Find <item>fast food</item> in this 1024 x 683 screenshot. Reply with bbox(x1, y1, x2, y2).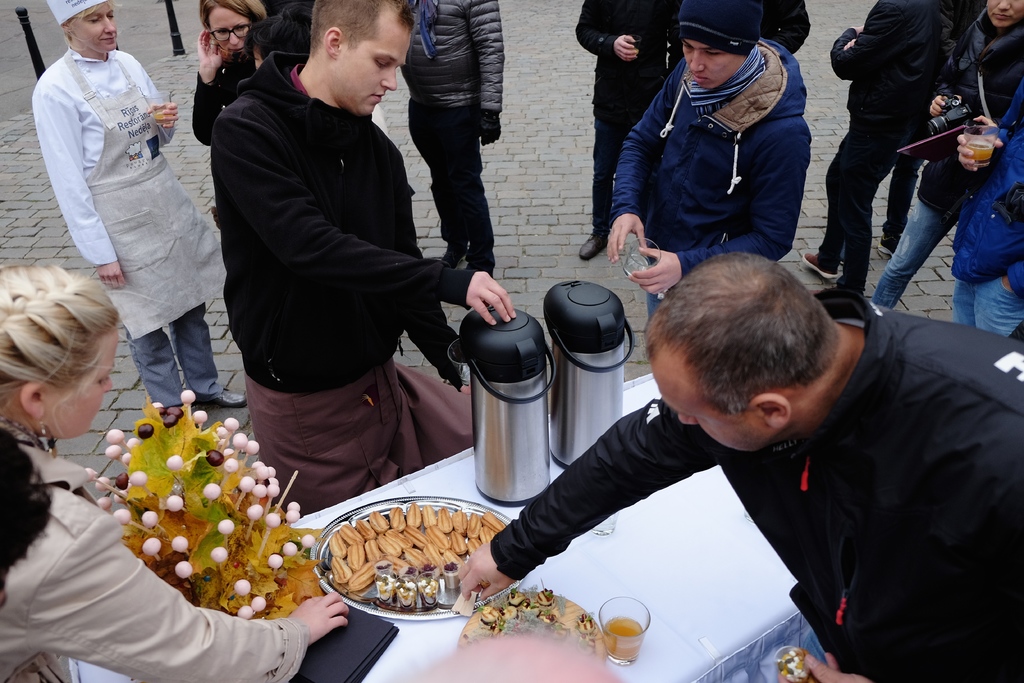
bbox(333, 554, 347, 583).
